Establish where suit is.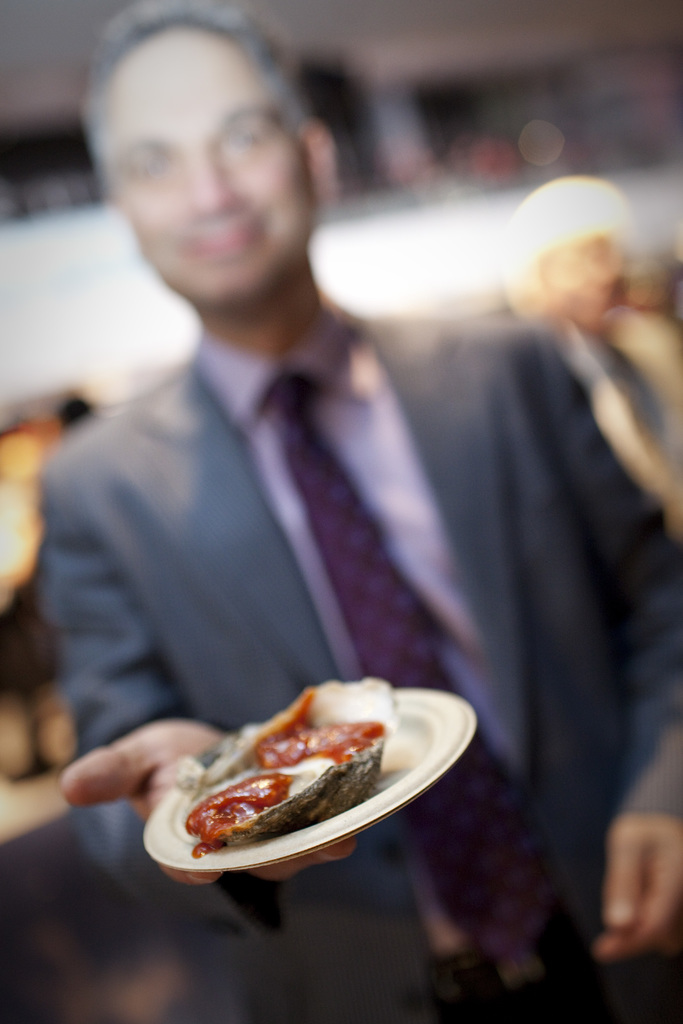
Established at bbox=[36, 314, 682, 1023].
